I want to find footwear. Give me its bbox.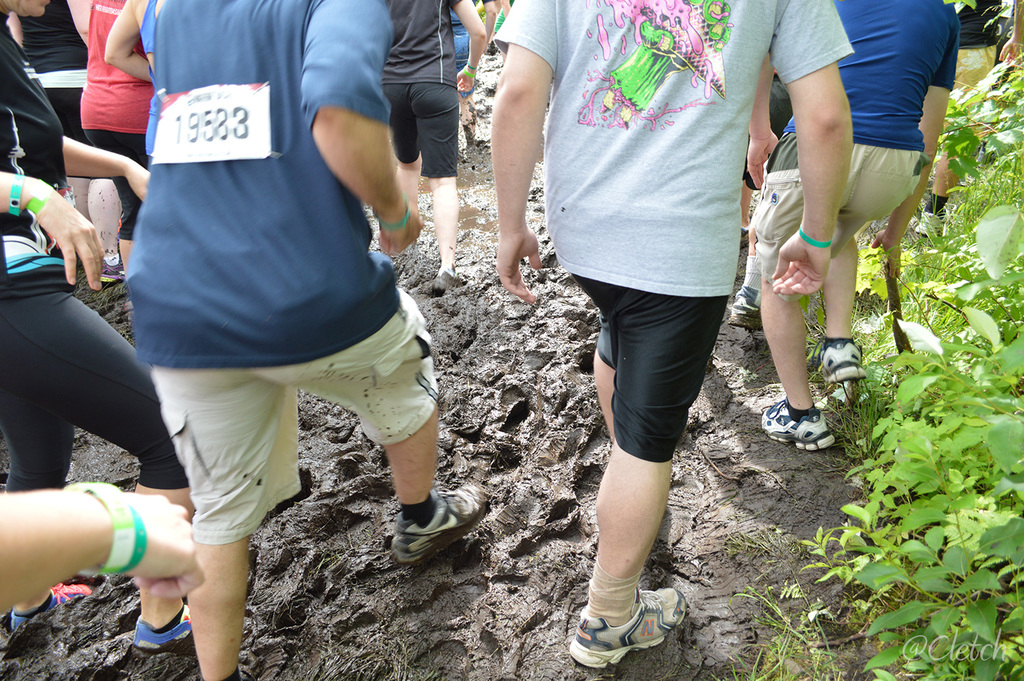
758:405:832:451.
